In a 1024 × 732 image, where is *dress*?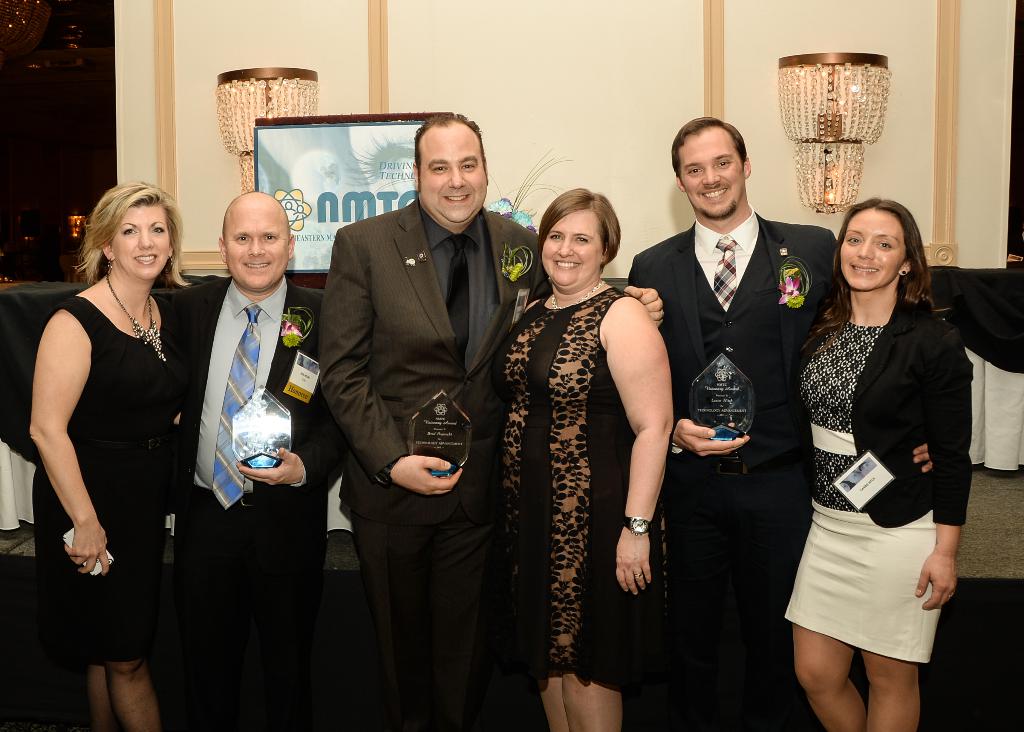
region(35, 258, 174, 662).
